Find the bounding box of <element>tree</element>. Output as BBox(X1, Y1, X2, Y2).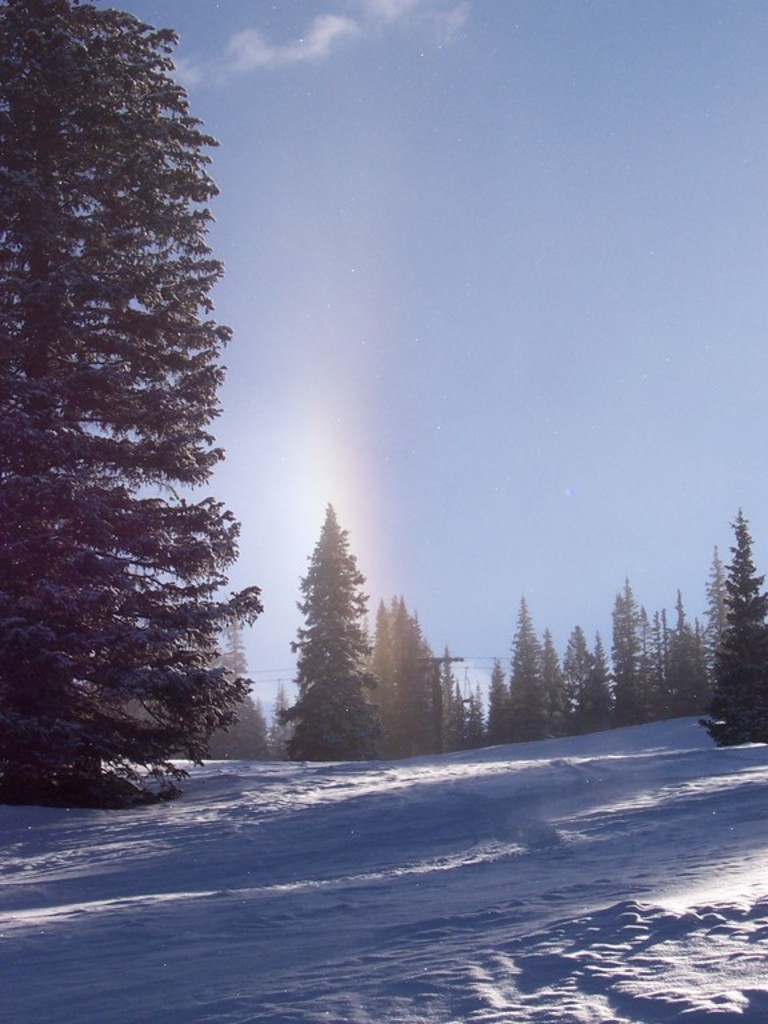
BBox(364, 591, 485, 752).
